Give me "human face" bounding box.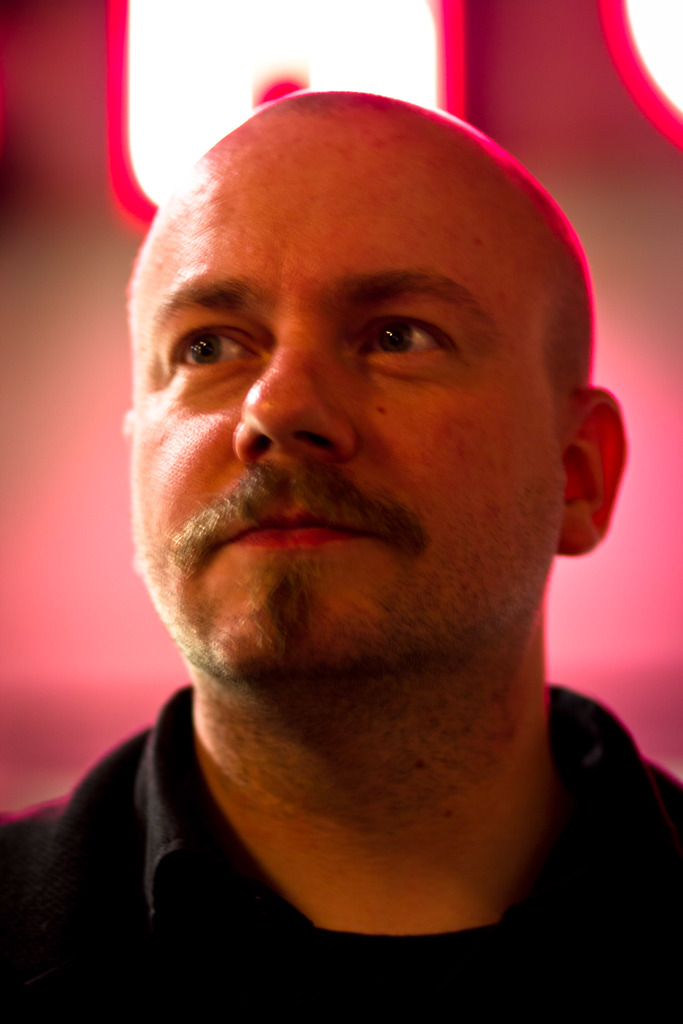
{"left": 129, "top": 113, "right": 568, "bottom": 675}.
